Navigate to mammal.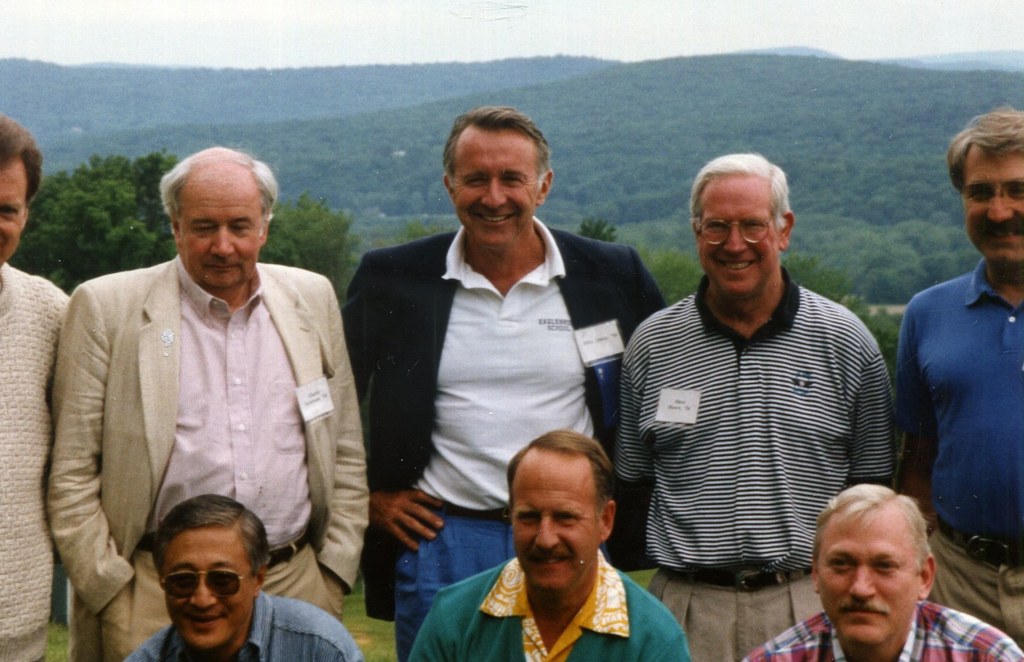
Navigation target: left=341, top=106, right=675, bottom=661.
